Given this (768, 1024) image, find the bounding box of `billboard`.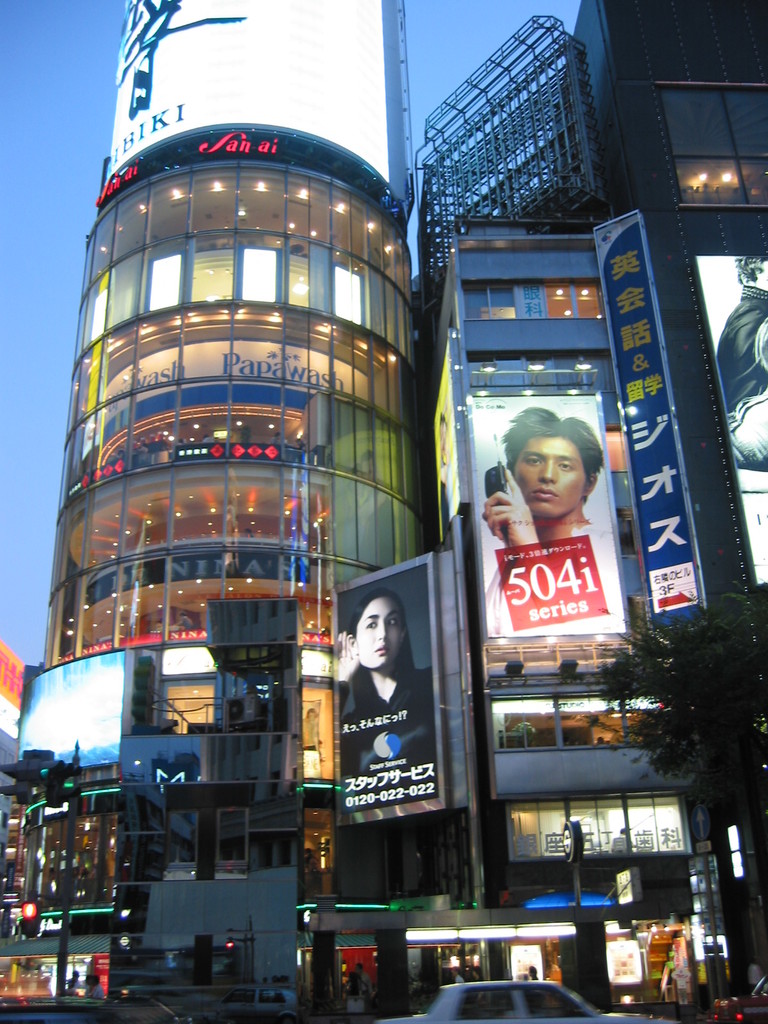
rect(689, 246, 767, 608).
